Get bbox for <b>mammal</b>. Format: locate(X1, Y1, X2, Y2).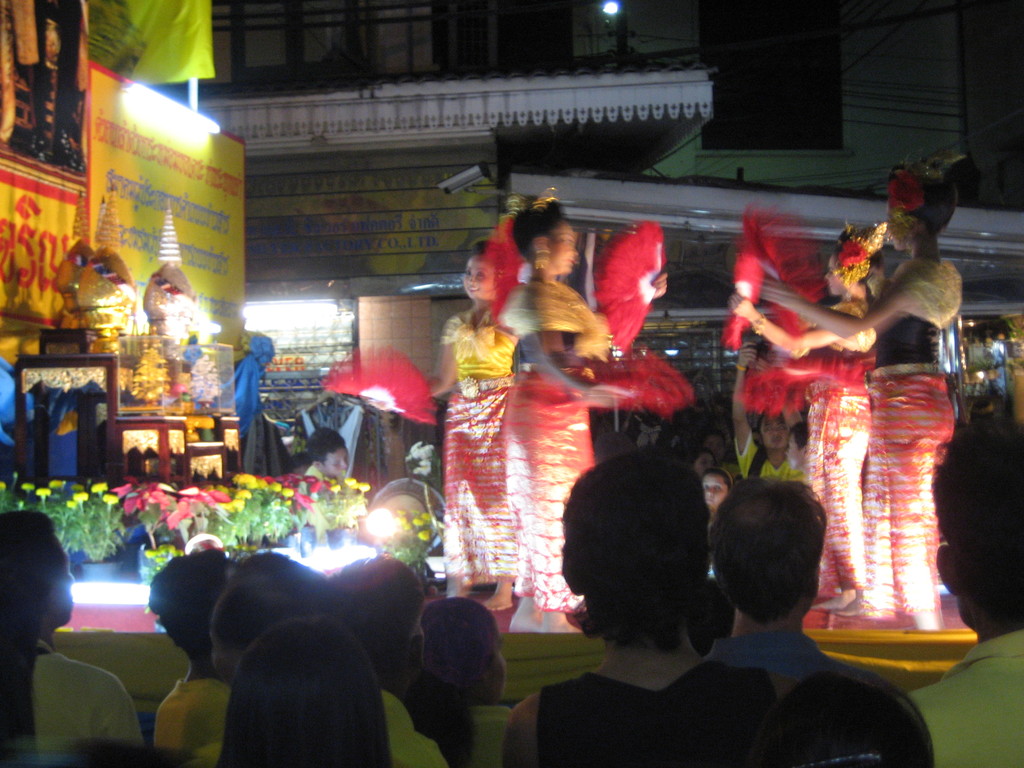
locate(362, 605, 524, 753).
